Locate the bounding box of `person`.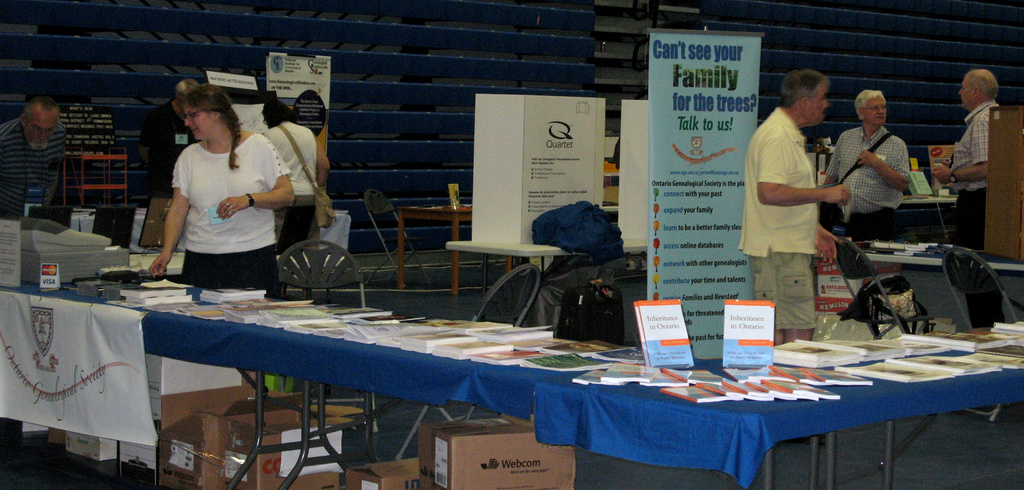
Bounding box: 940/60/1013/257.
